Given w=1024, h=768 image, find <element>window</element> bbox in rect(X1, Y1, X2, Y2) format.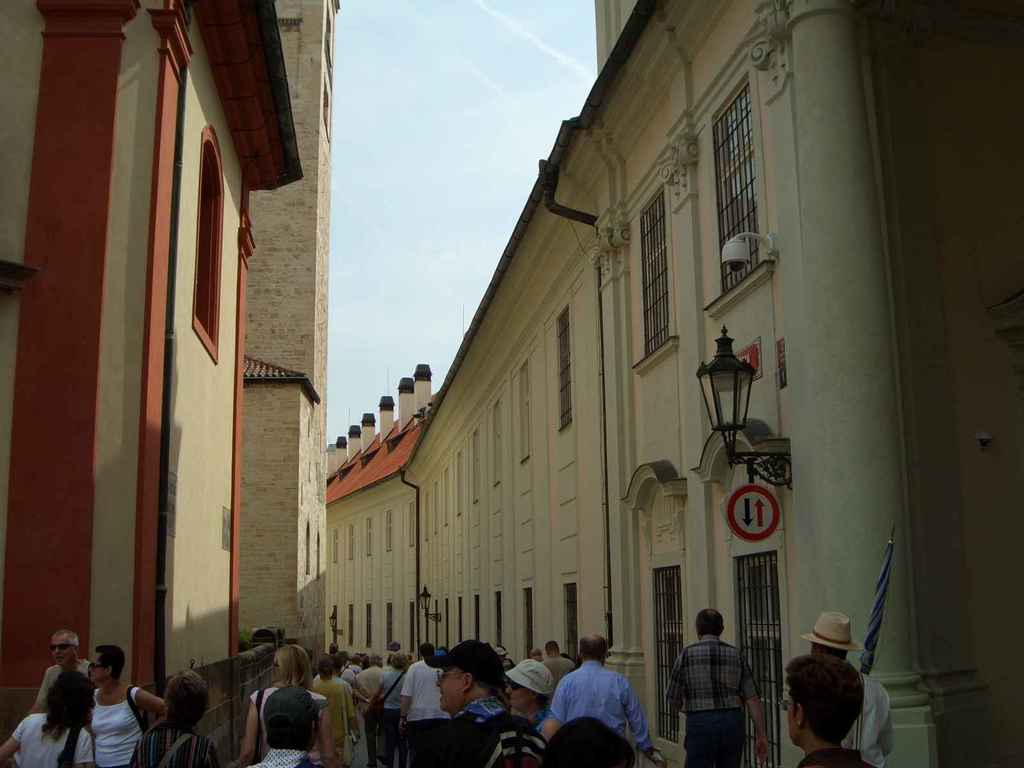
rect(496, 591, 501, 646).
